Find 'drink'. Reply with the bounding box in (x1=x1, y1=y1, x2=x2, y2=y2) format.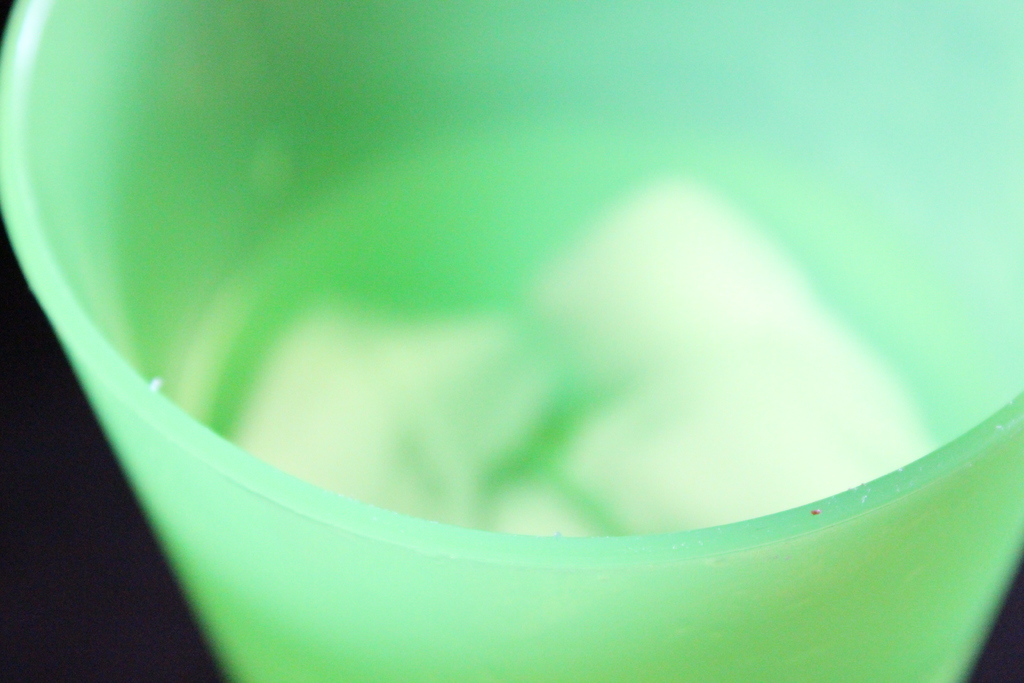
(x1=22, y1=142, x2=1023, y2=676).
